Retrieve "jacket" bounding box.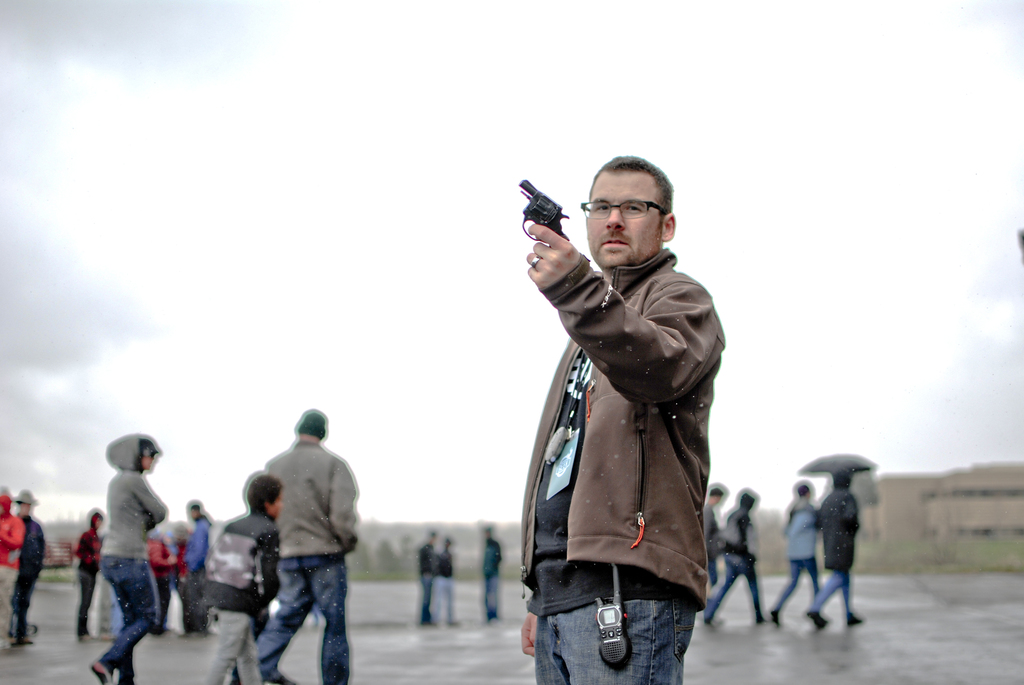
Bounding box: x1=98 y1=431 x2=168 y2=560.
